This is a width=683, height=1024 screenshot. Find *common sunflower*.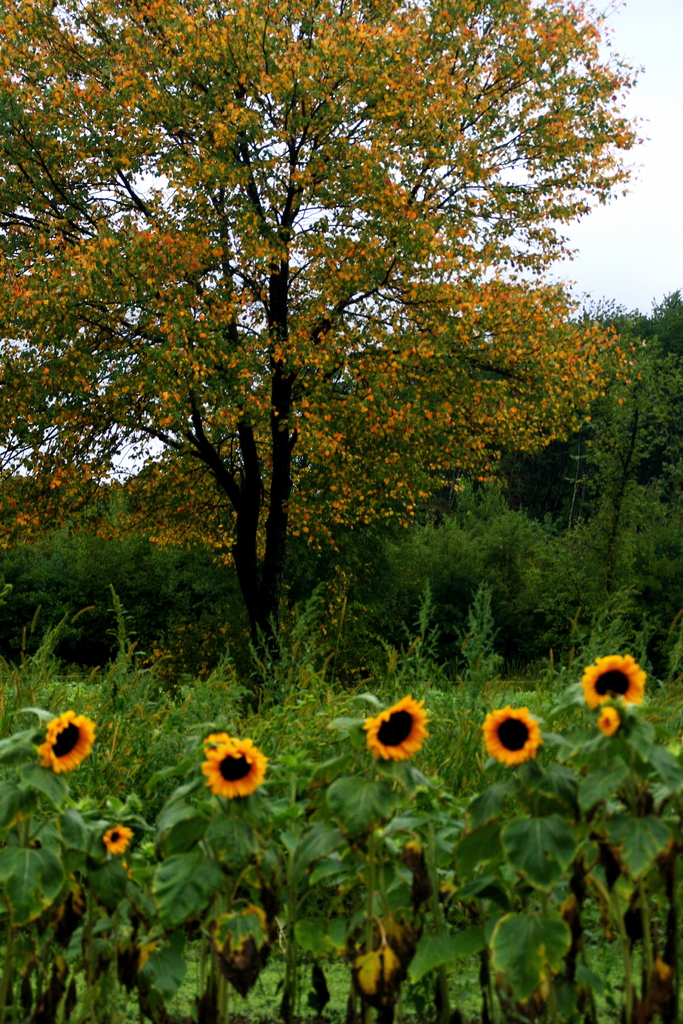
Bounding box: bbox=(101, 817, 141, 853).
